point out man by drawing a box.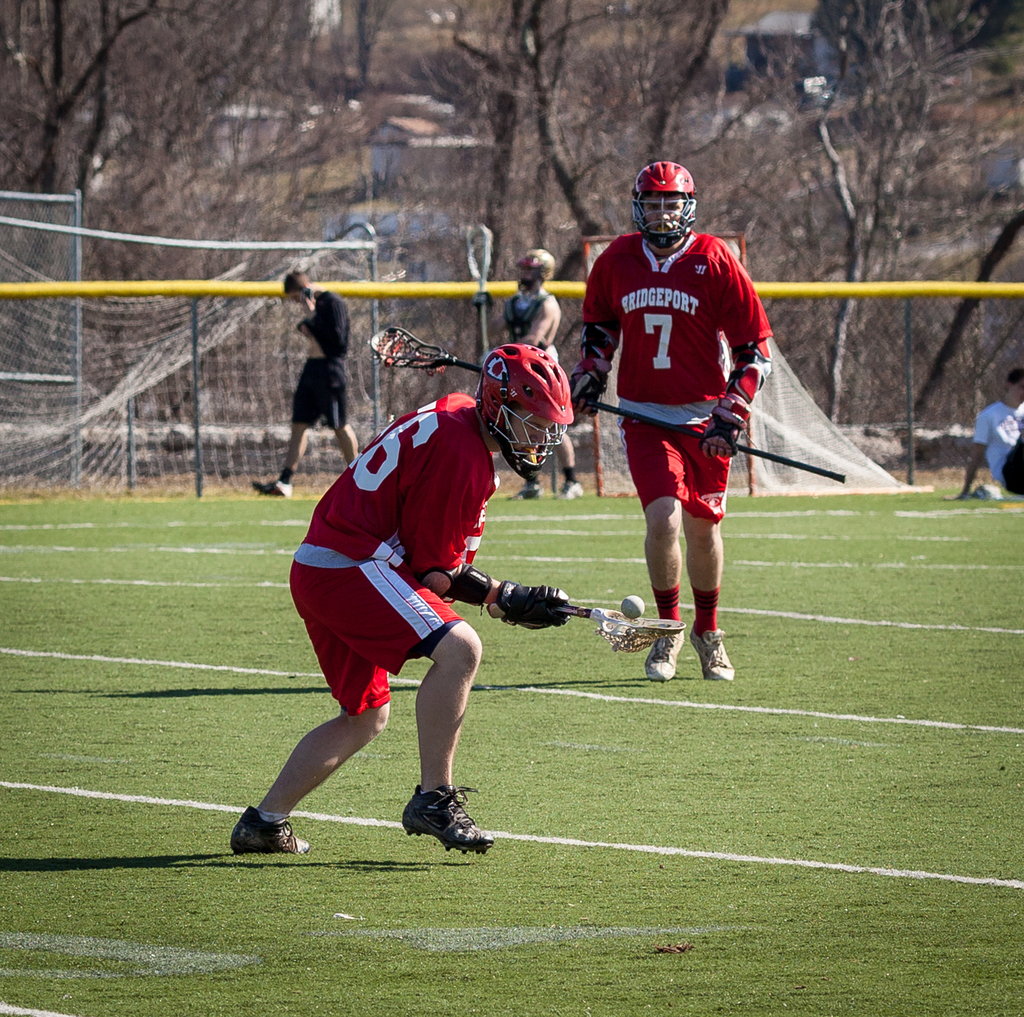
{"x1": 940, "y1": 367, "x2": 1023, "y2": 499}.
